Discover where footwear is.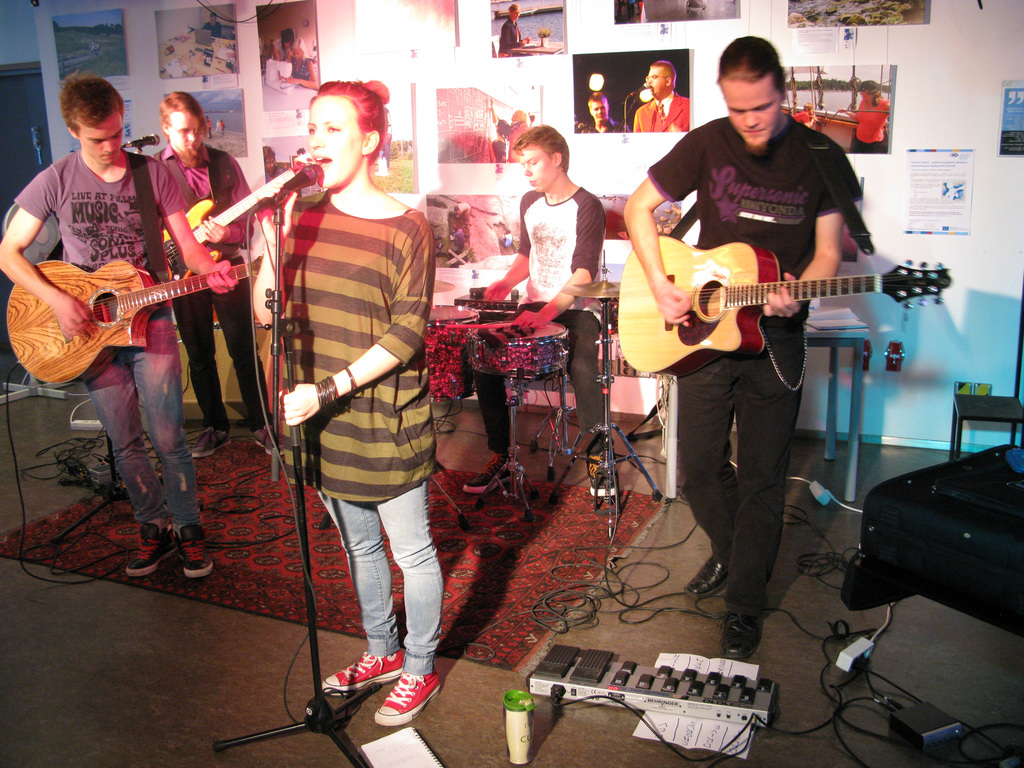
Discovered at region(127, 524, 168, 579).
